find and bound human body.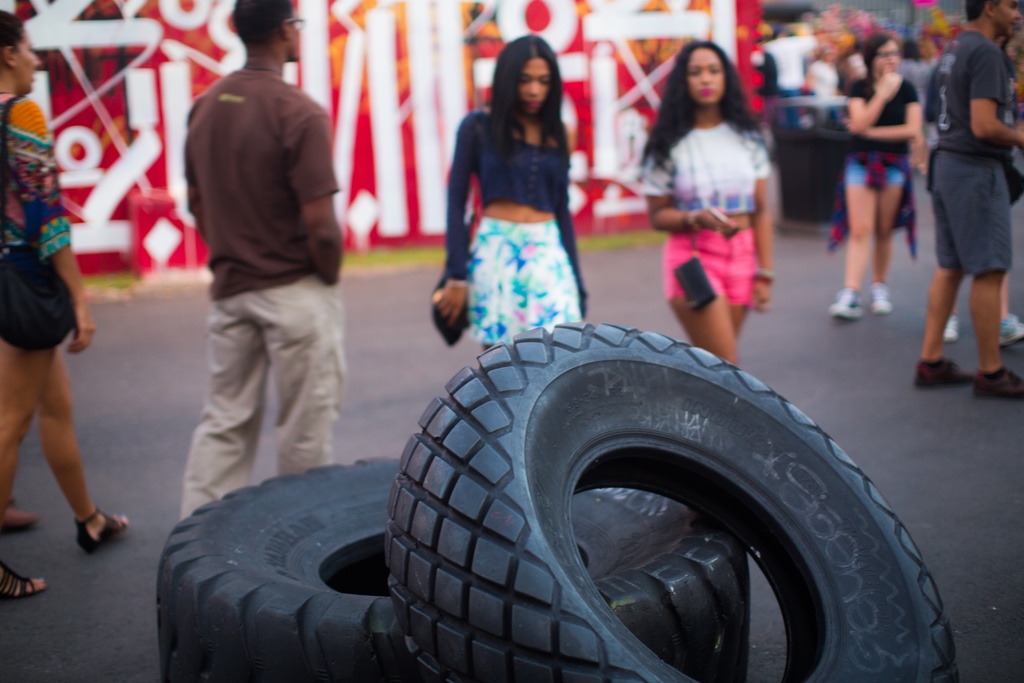
Bound: BBox(916, 0, 1021, 409).
